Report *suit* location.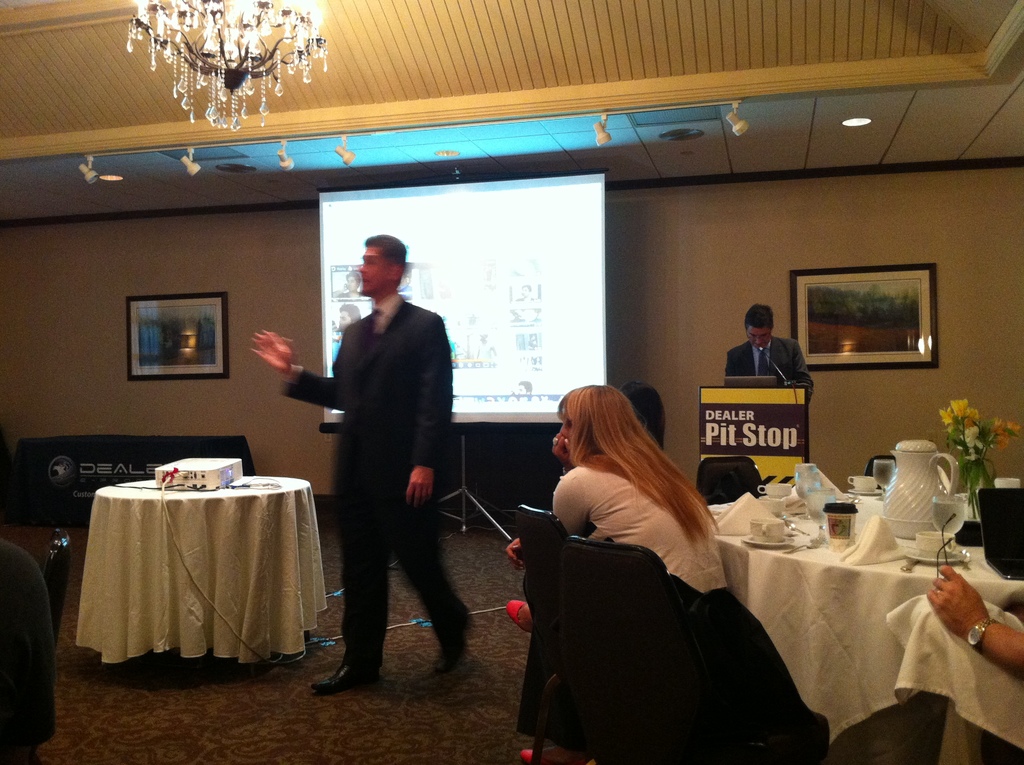
Report: (284, 246, 463, 680).
